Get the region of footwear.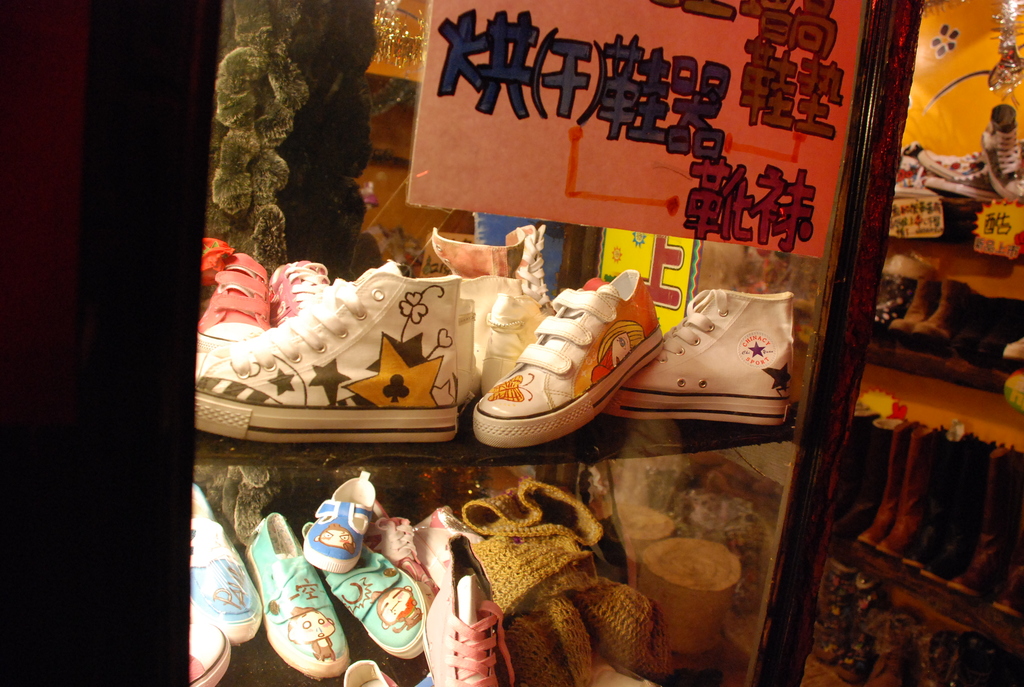
244/511/354/679.
